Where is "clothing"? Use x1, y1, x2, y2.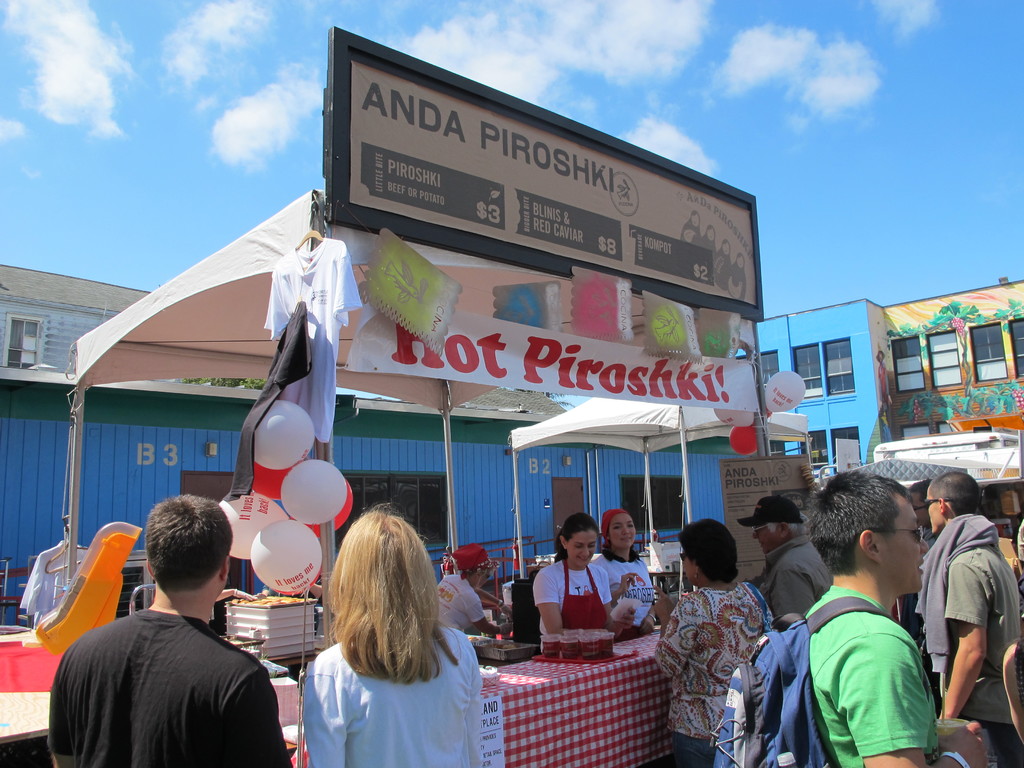
655, 573, 776, 758.
